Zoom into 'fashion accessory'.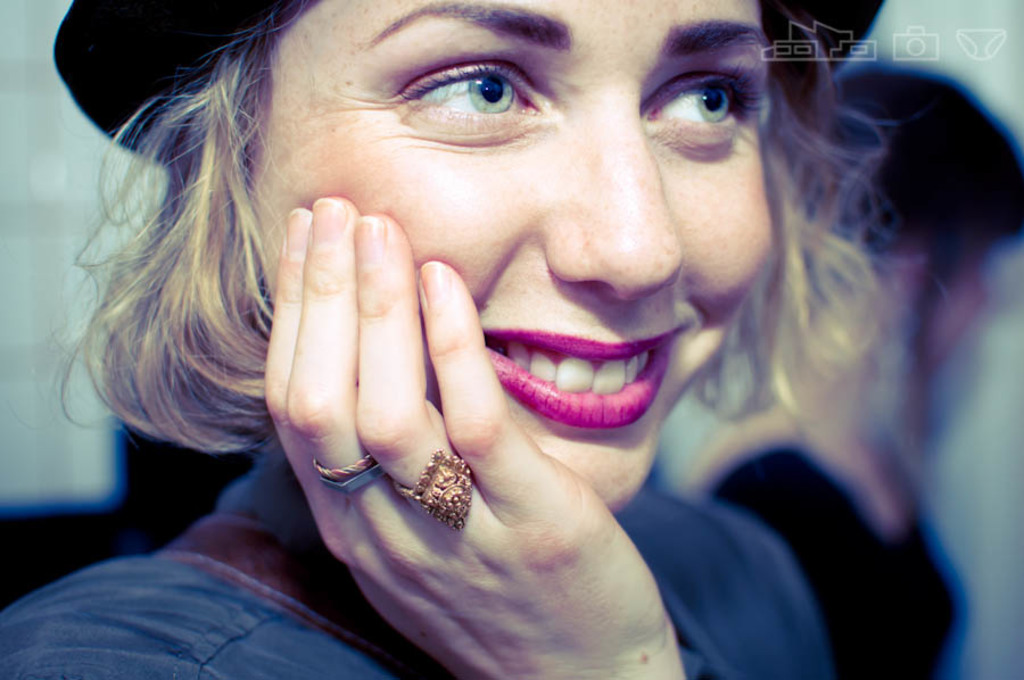
Zoom target: left=306, top=459, right=382, bottom=490.
